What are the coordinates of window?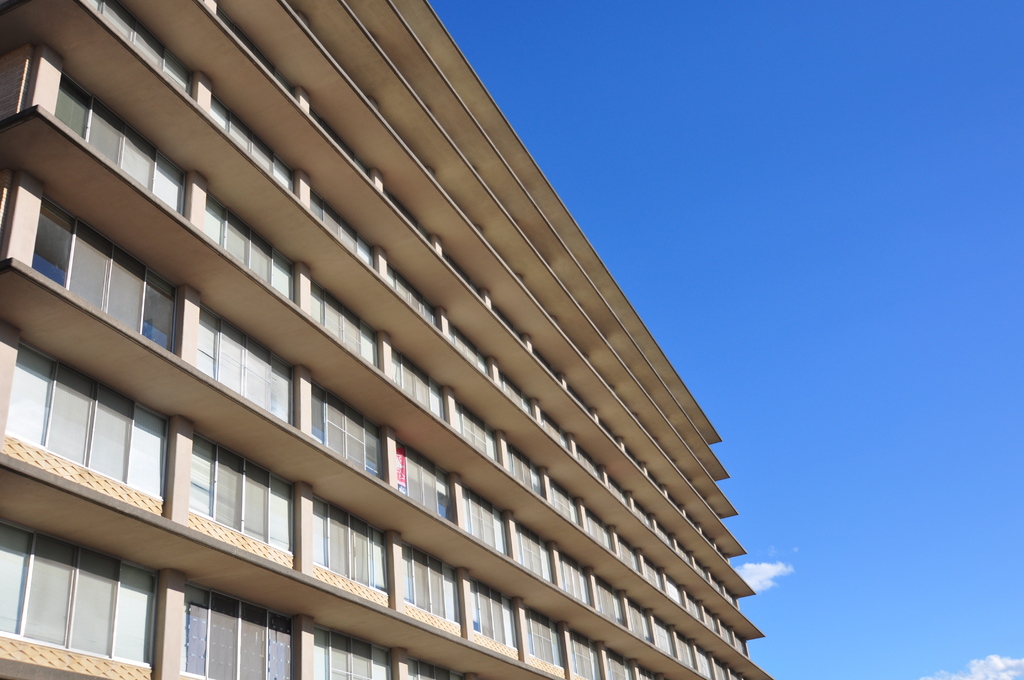
[left=513, top=453, right=546, bottom=491].
